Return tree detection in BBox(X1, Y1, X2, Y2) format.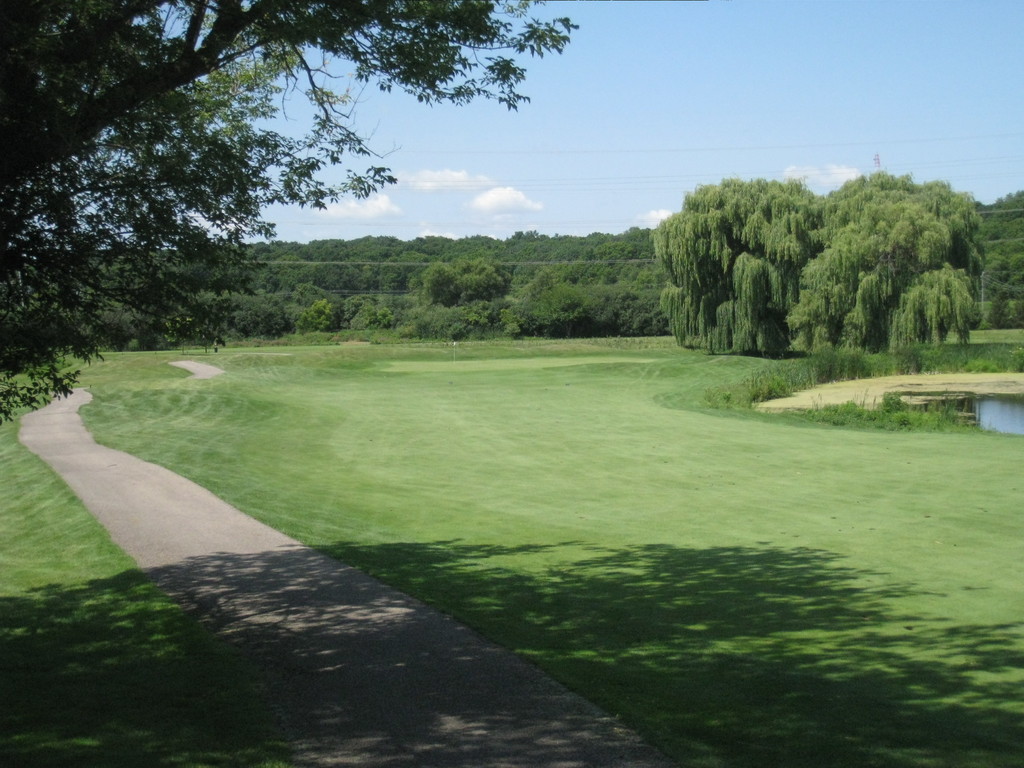
BBox(984, 191, 1023, 317).
